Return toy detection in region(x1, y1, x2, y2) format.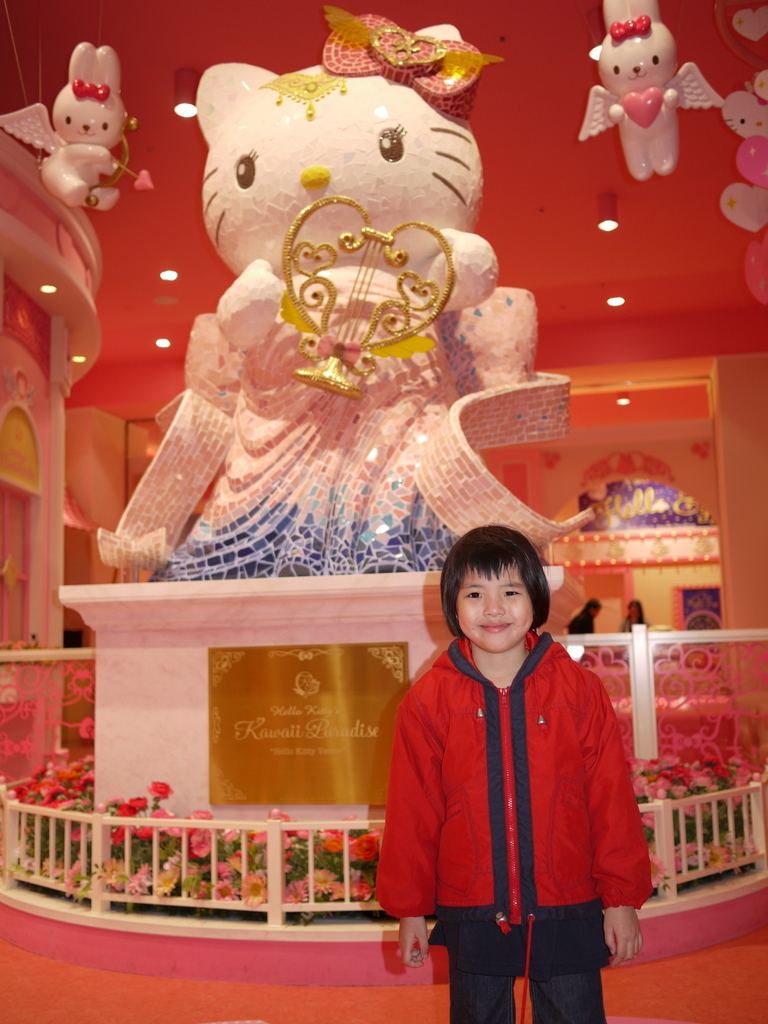
region(0, 42, 165, 211).
